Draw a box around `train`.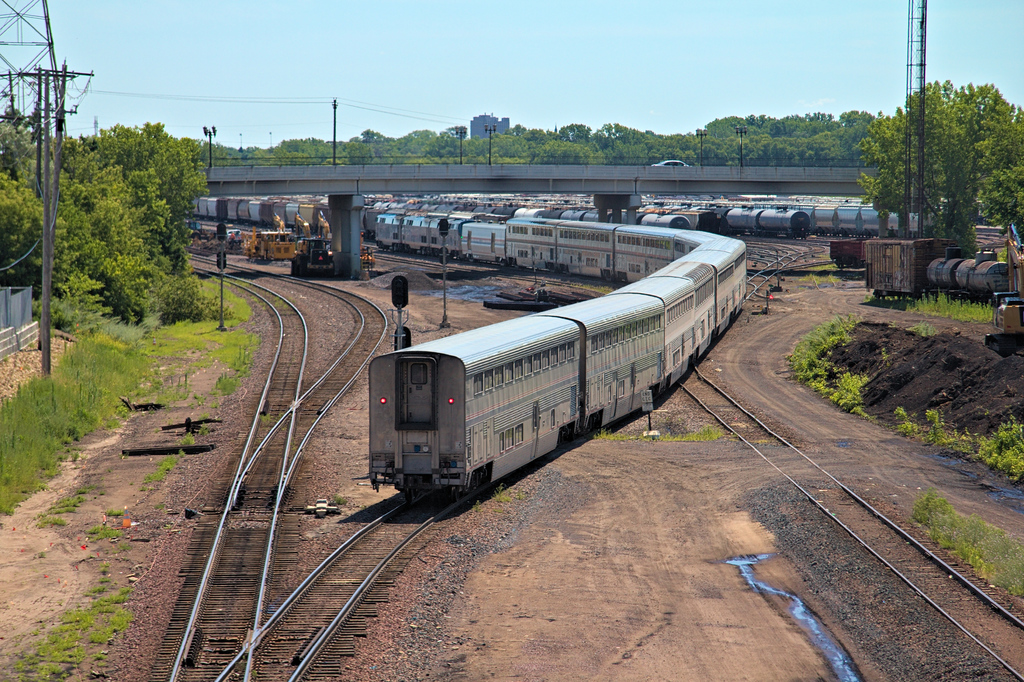
<region>652, 199, 813, 240</region>.
